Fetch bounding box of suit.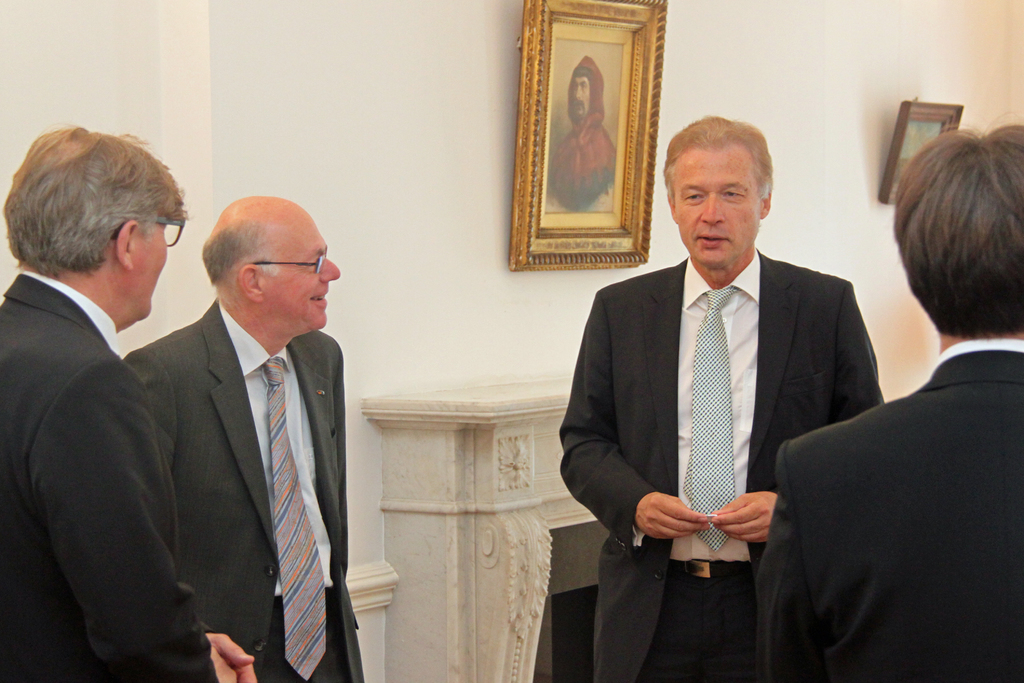
Bbox: Rect(0, 267, 218, 680).
